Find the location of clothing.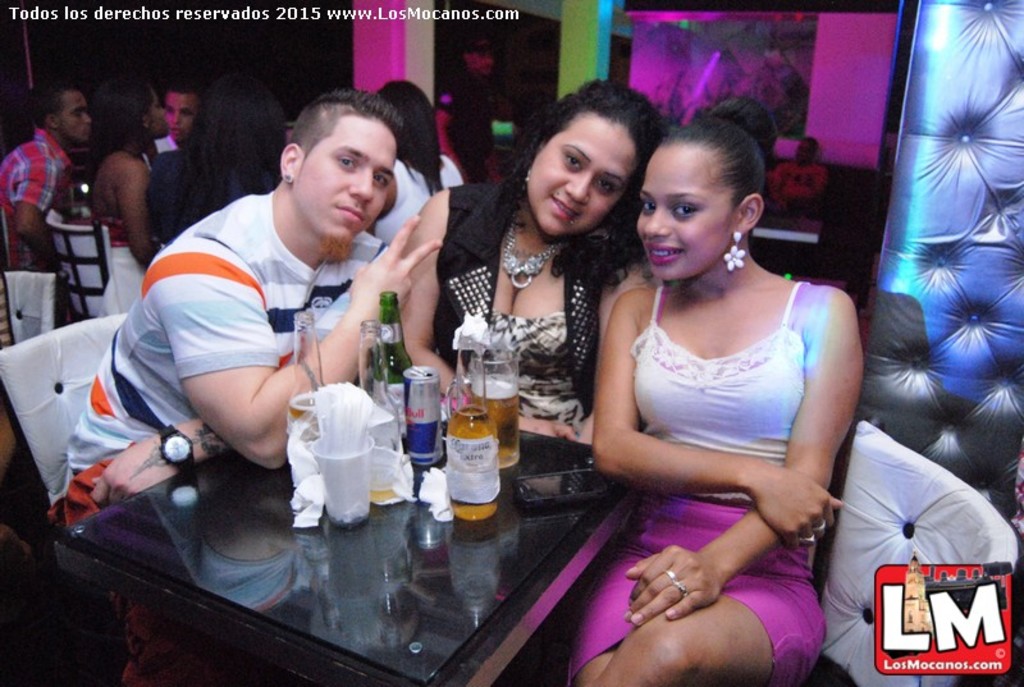
Location: [430,72,494,177].
